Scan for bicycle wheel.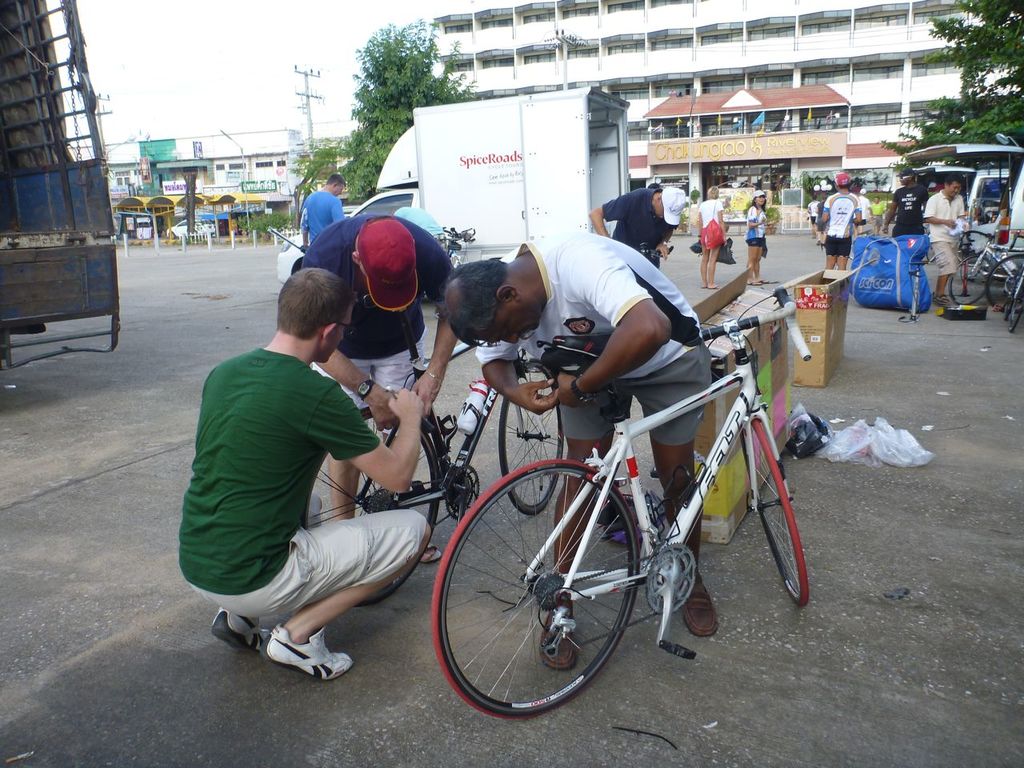
Scan result: box=[741, 418, 810, 610].
